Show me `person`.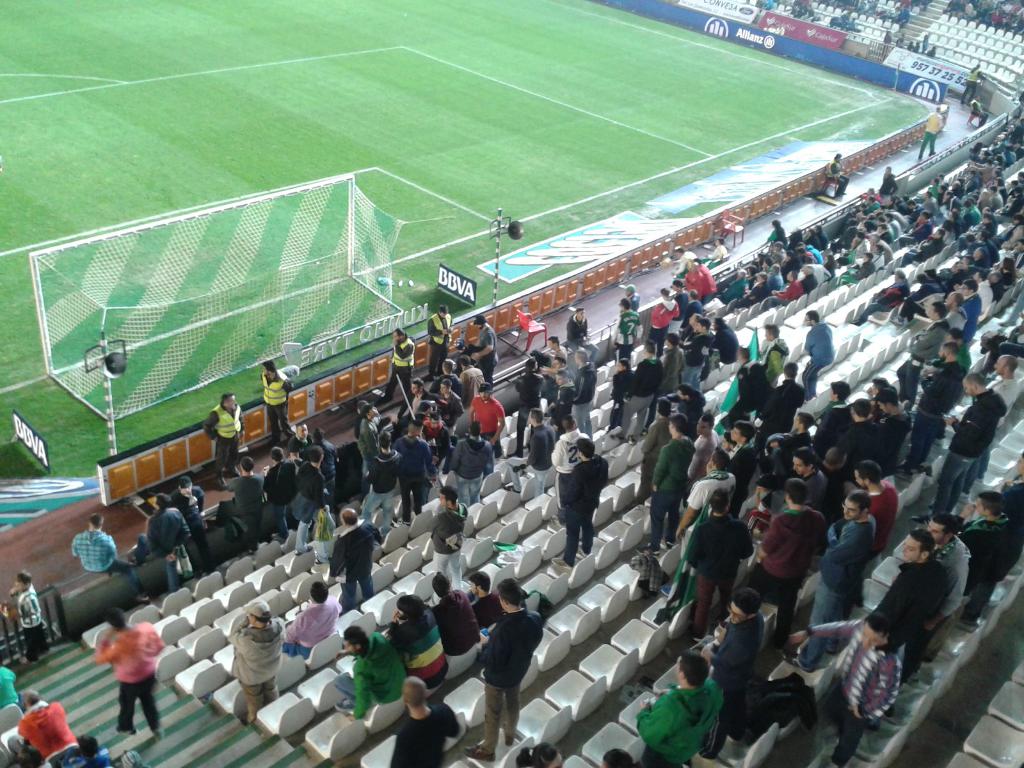
`person` is here: bbox(729, 420, 761, 521).
